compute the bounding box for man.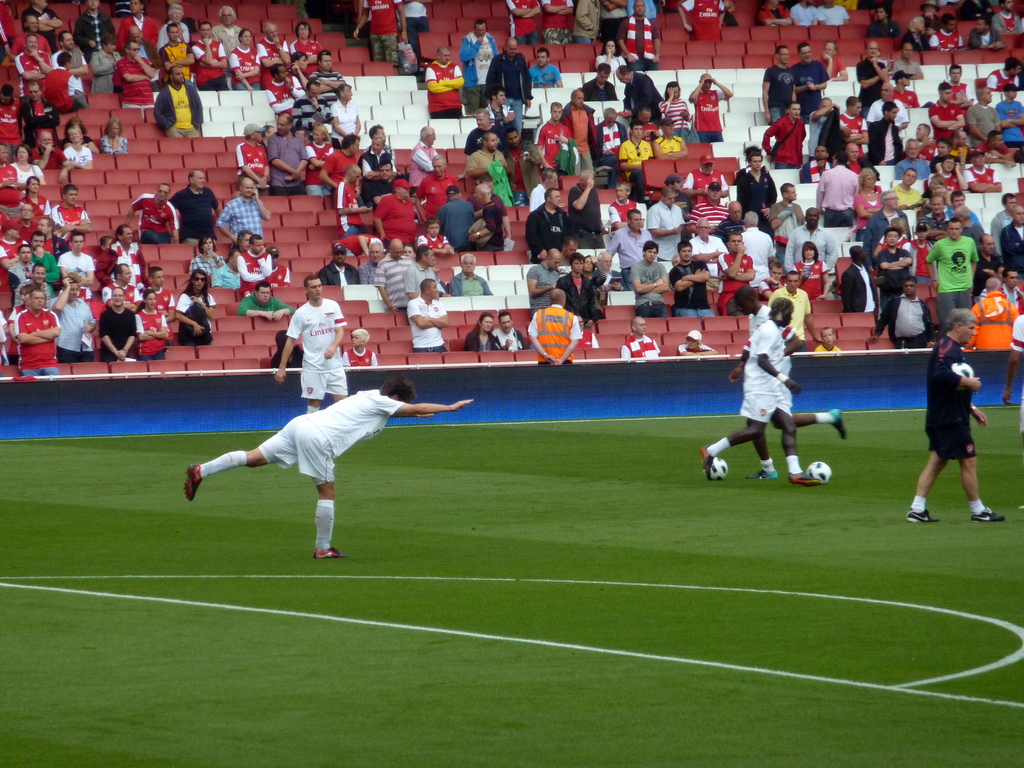
bbox=[646, 178, 781, 269].
